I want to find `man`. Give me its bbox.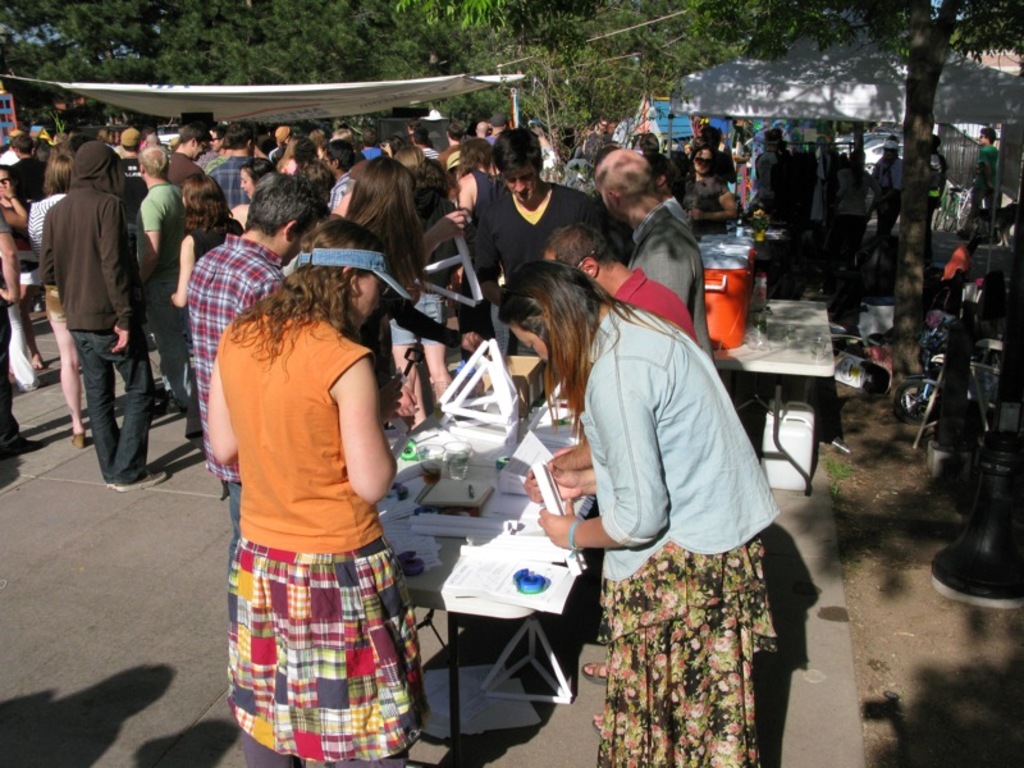
region(169, 127, 212, 184).
